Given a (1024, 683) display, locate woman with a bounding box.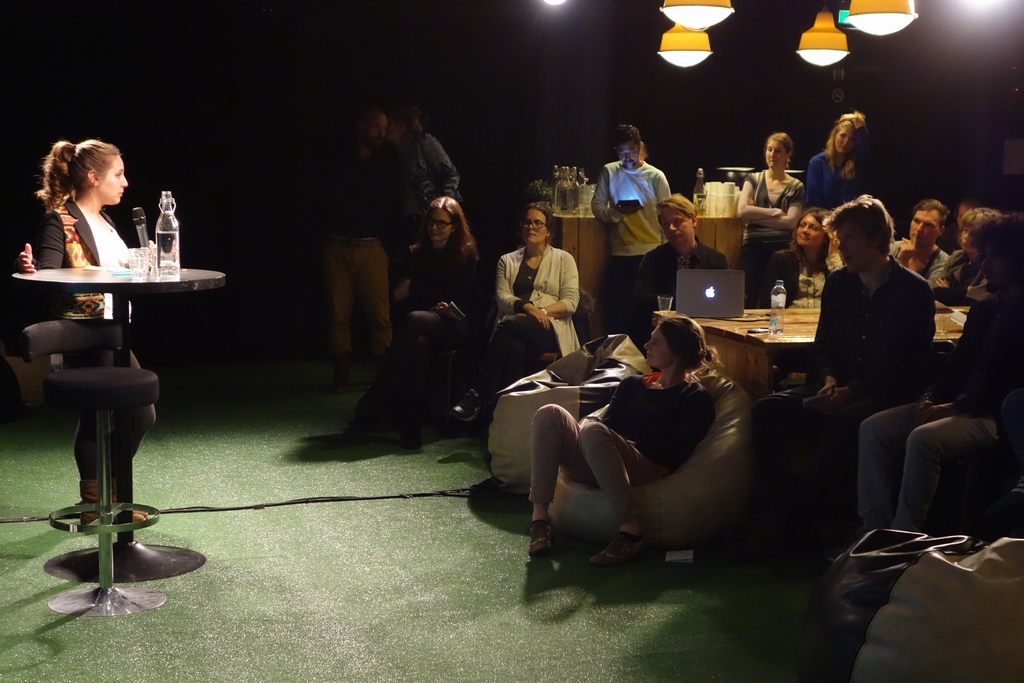
Located: (left=524, top=314, right=725, bottom=578).
